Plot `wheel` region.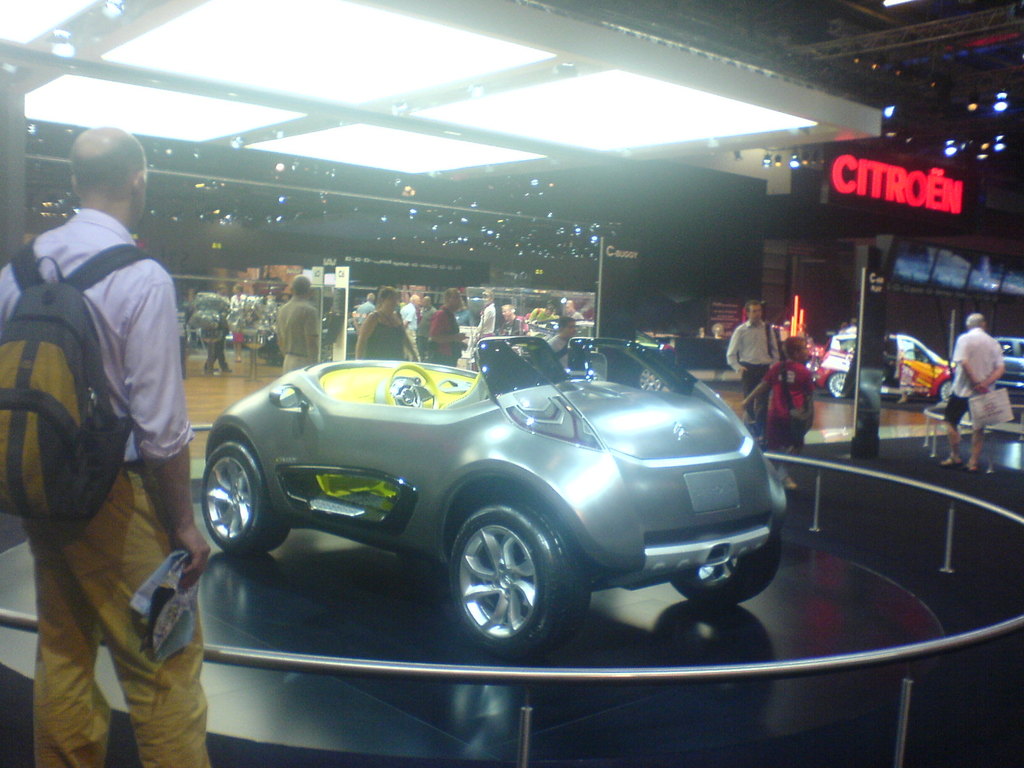
Plotted at (x1=940, y1=378, x2=951, y2=402).
